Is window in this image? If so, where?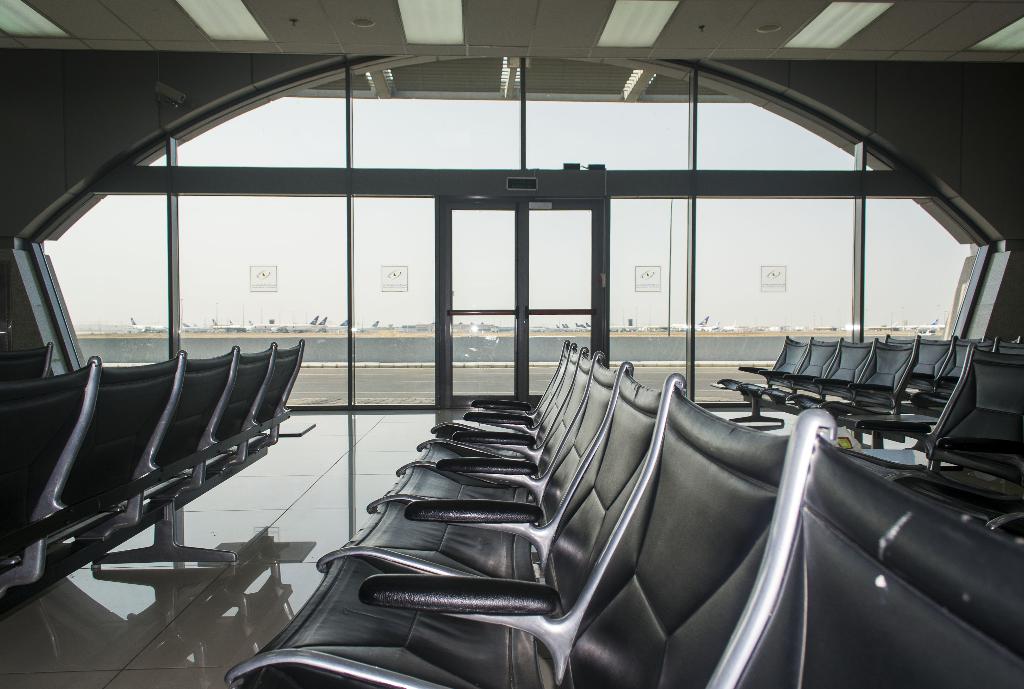
Yes, at [353, 54, 896, 170].
